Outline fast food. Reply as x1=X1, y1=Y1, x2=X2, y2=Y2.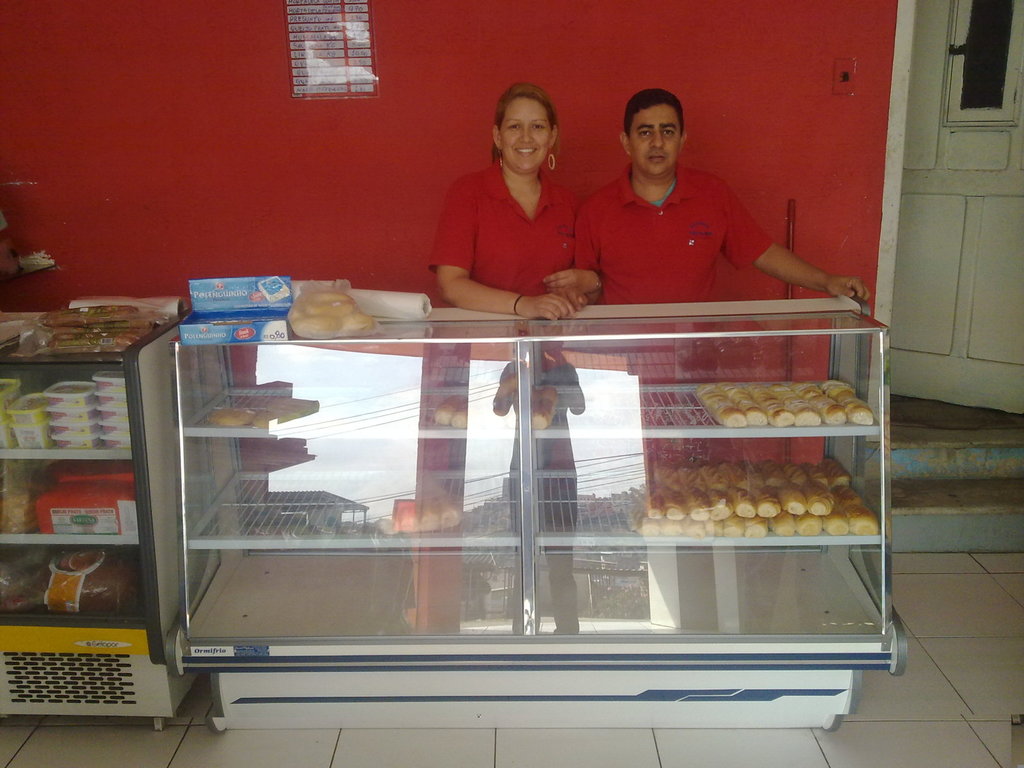
x1=836, y1=484, x2=861, y2=506.
